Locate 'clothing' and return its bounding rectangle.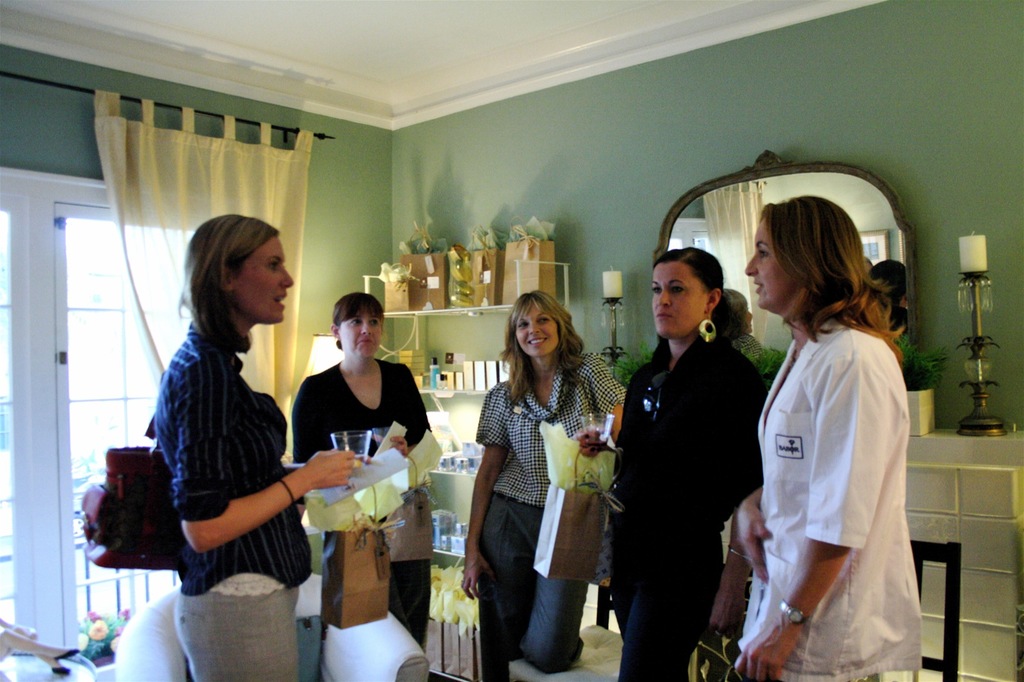
{"left": 292, "top": 348, "right": 435, "bottom": 650}.
